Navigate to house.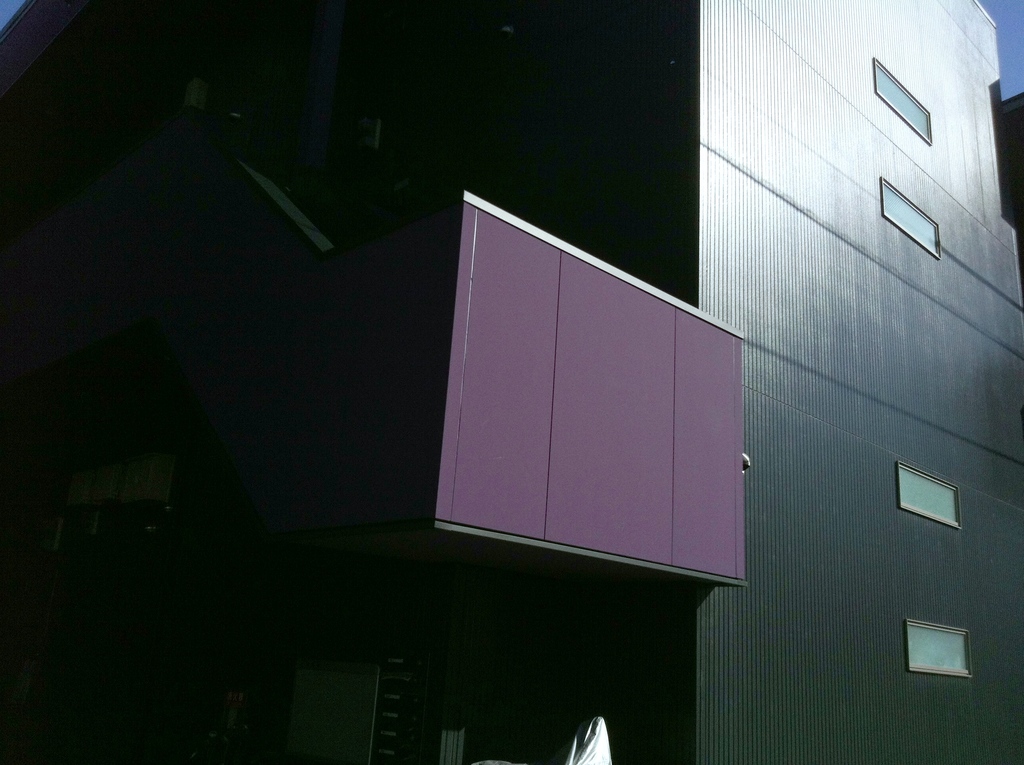
Navigation target: (x1=0, y1=0, x2=1023, y2=764).
